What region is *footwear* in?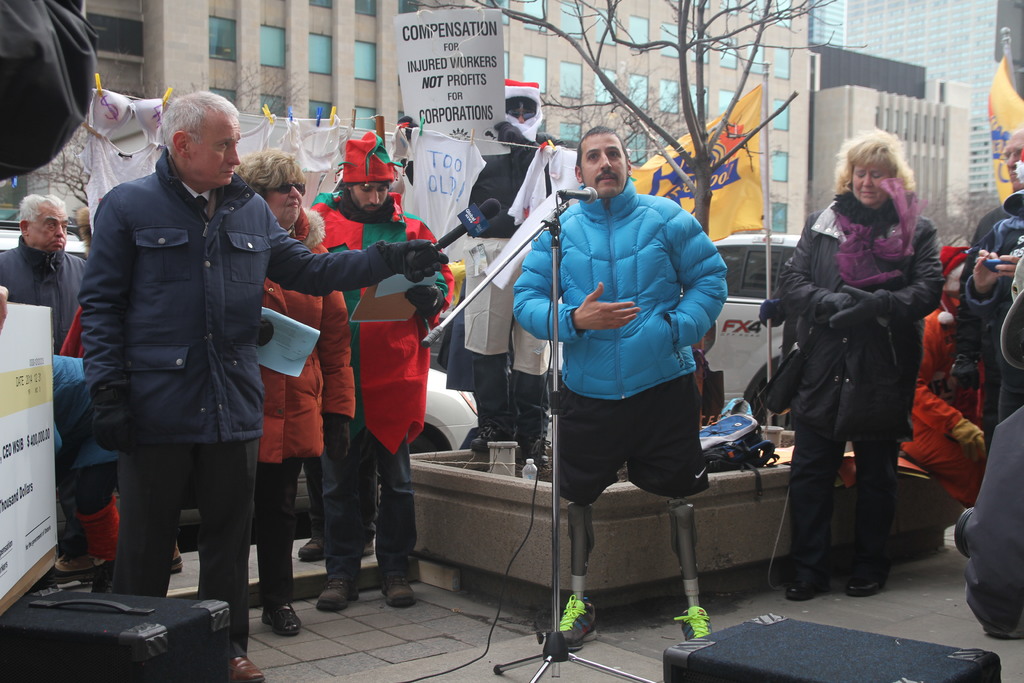
261, 605, 303, 636.
